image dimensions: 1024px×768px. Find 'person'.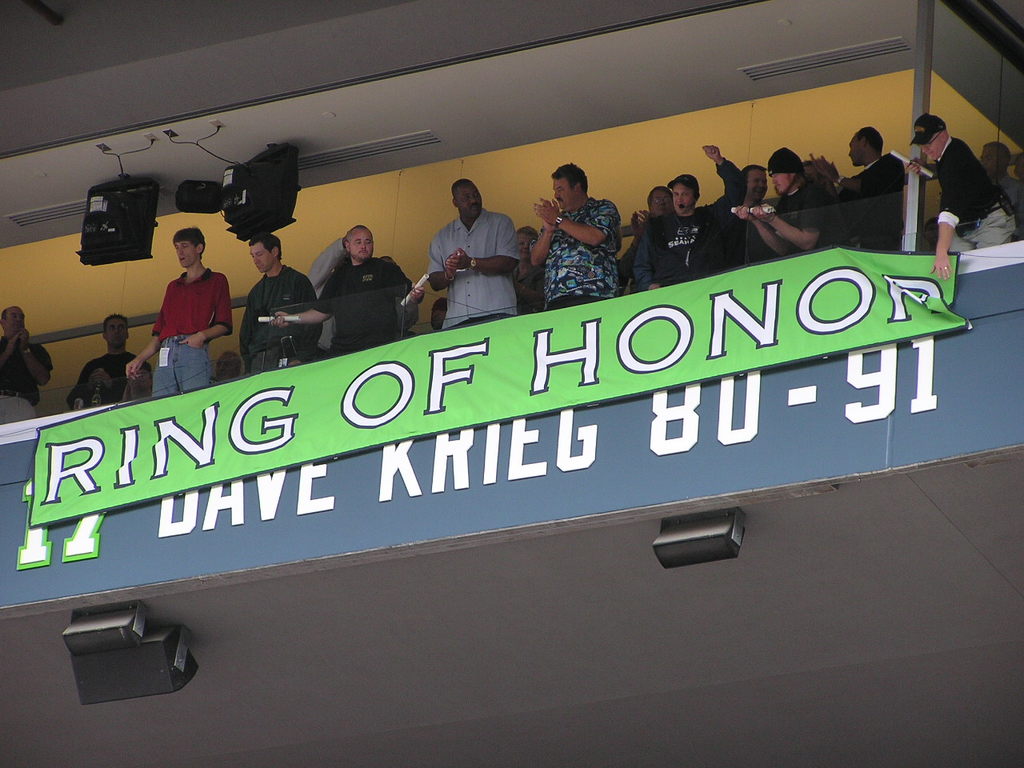
(left=241, top=233, right=317, bottom=382).
